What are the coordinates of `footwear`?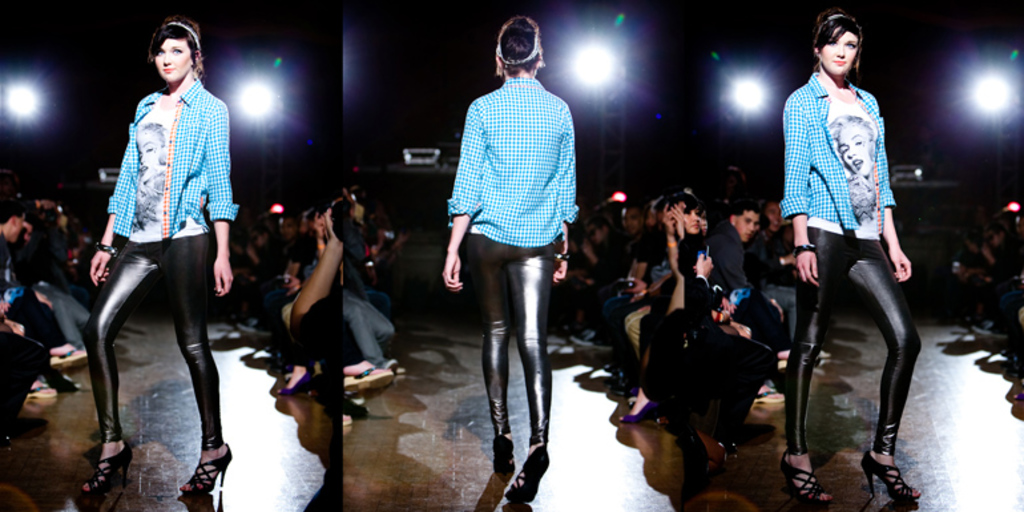
<box>864,449,923,503</box>.
